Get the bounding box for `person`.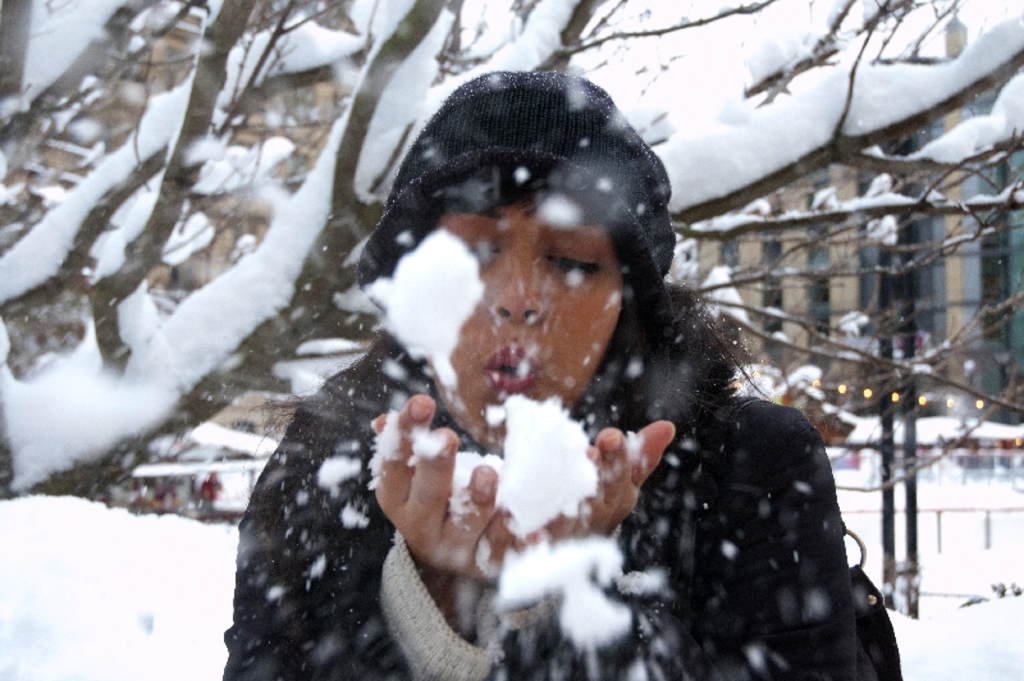
{"left": 223, "top": 70, "right": 901, "bottom": 680}.
